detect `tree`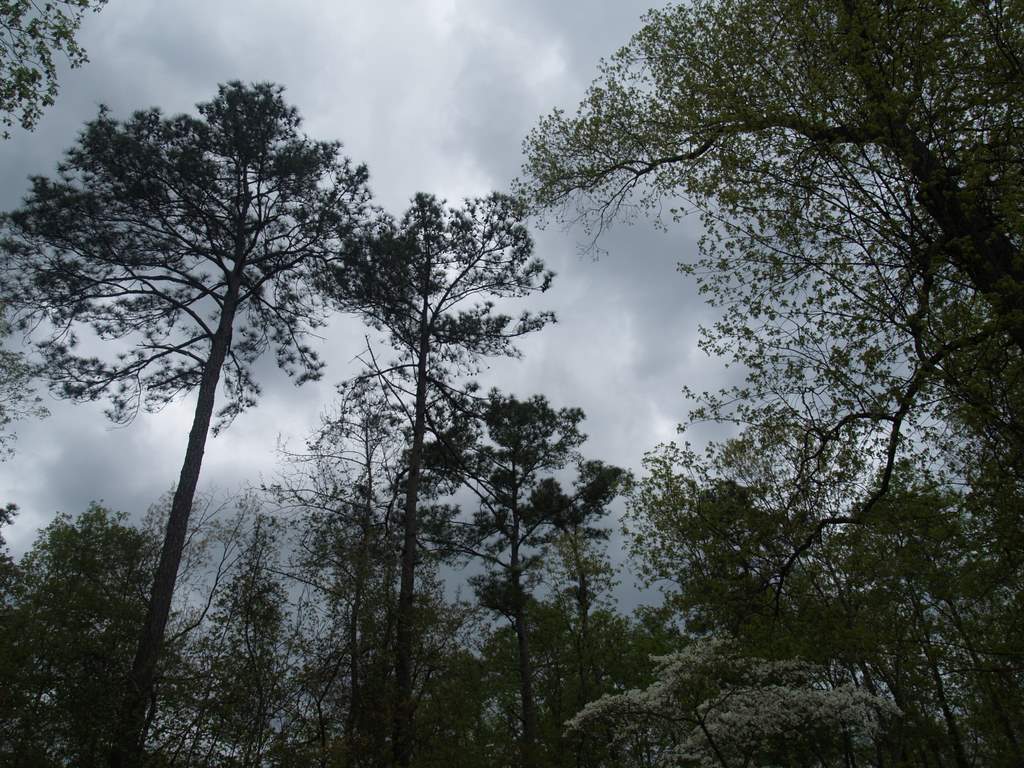
Rect(458, 383, 577, 766)
